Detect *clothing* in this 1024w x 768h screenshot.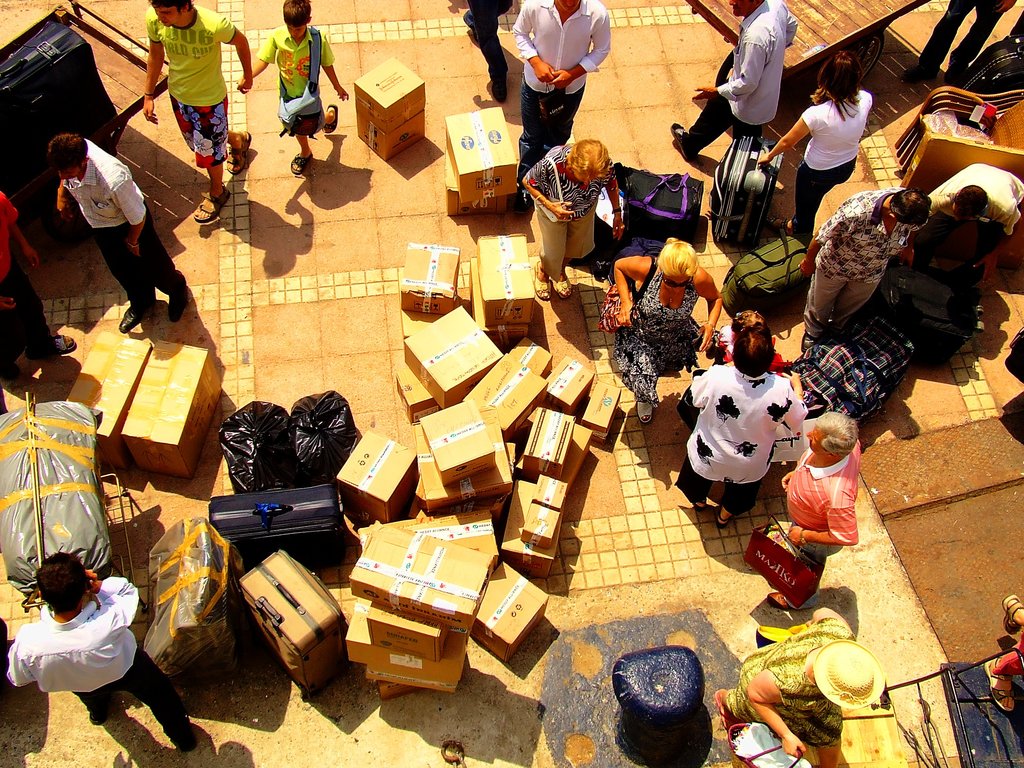
Detection: [left=532, top=211, right=609, bottom=291].
